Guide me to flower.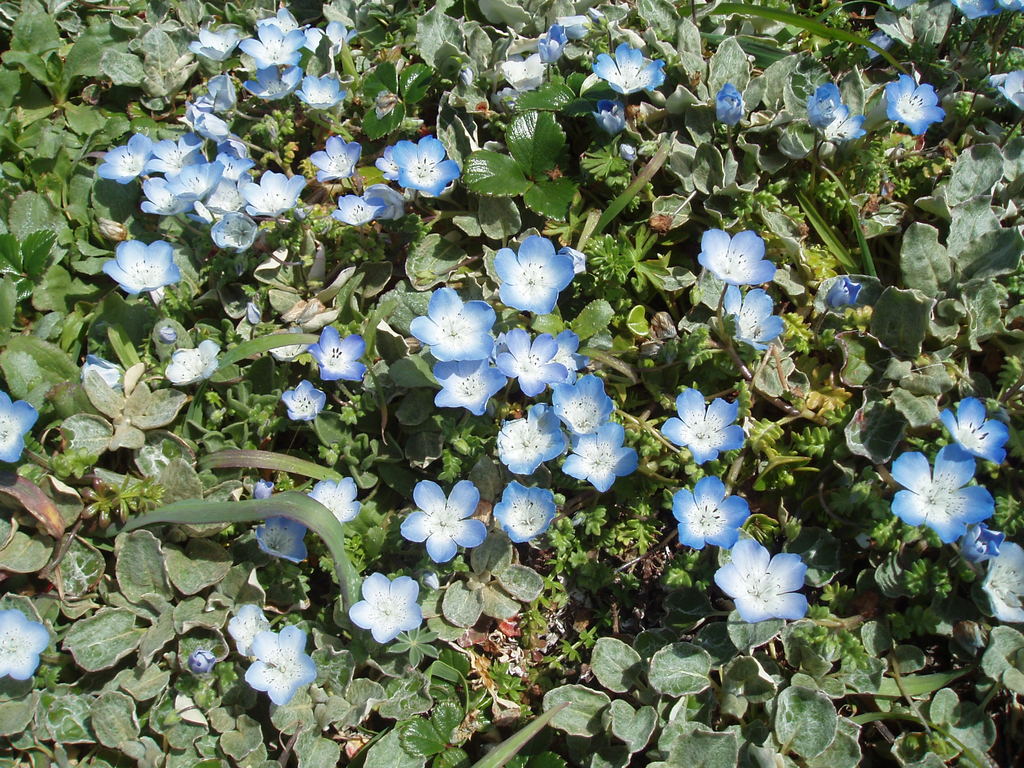
Guidance: [674, 470, 749, 554].
